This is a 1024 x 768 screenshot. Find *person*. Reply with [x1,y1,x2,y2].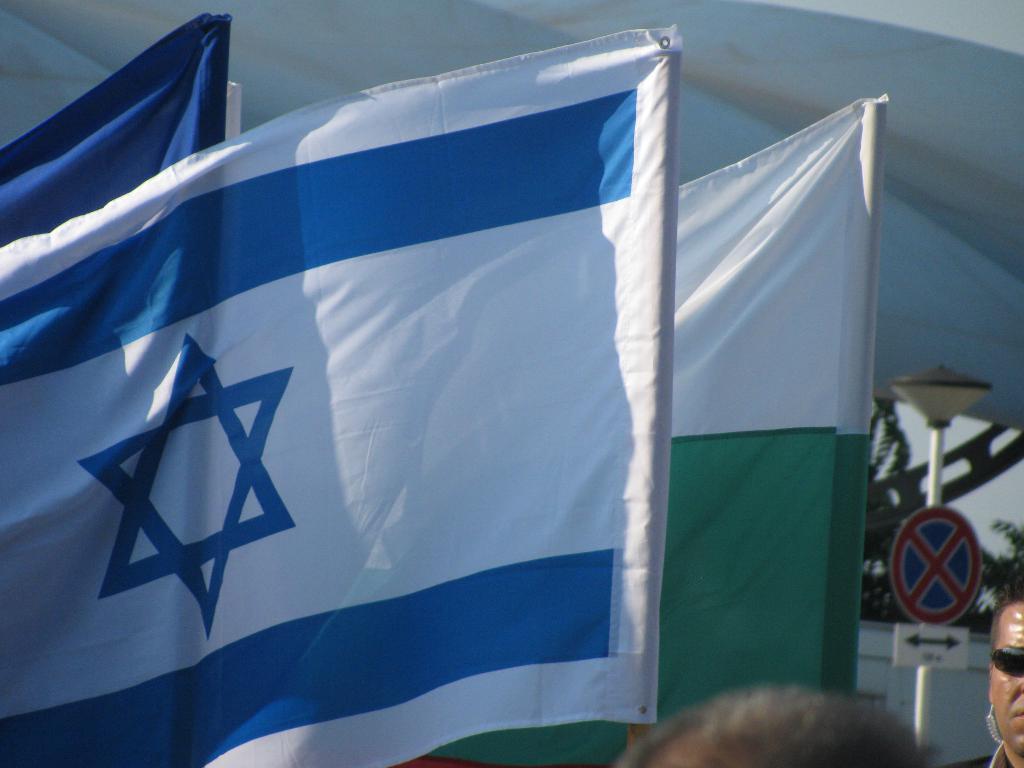
[611,679,928,767].
